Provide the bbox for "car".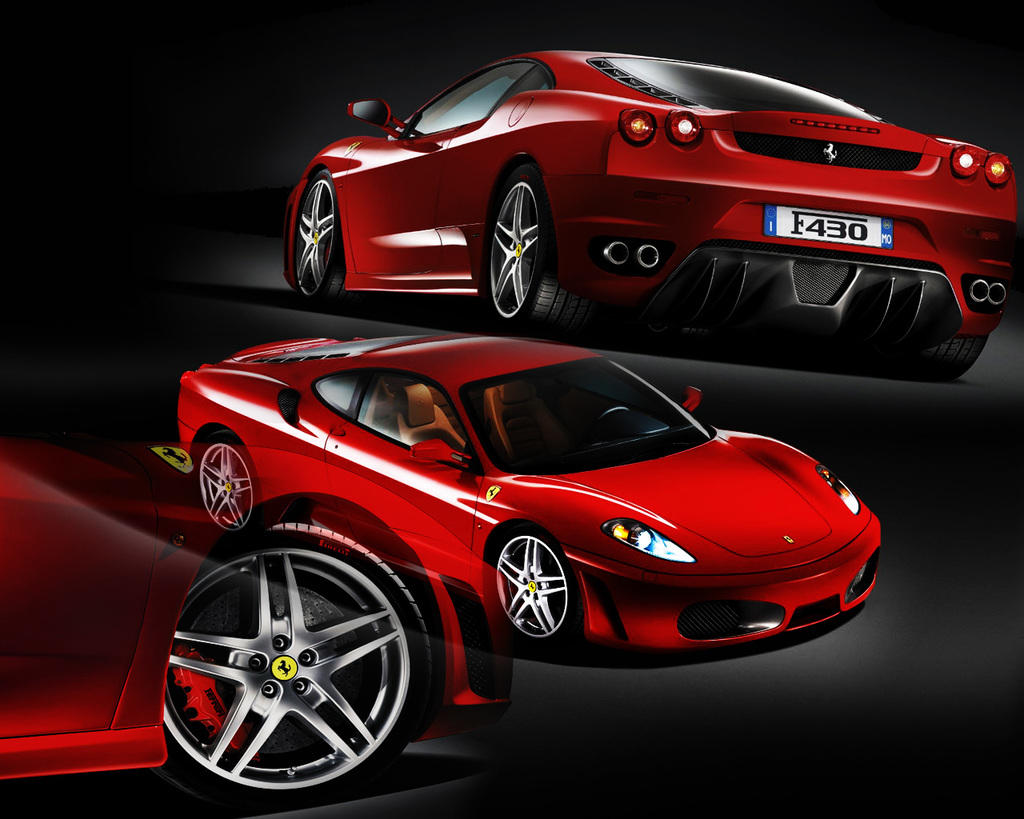
pyautogui.locateOnScreen(170, 338, 884, 663).
